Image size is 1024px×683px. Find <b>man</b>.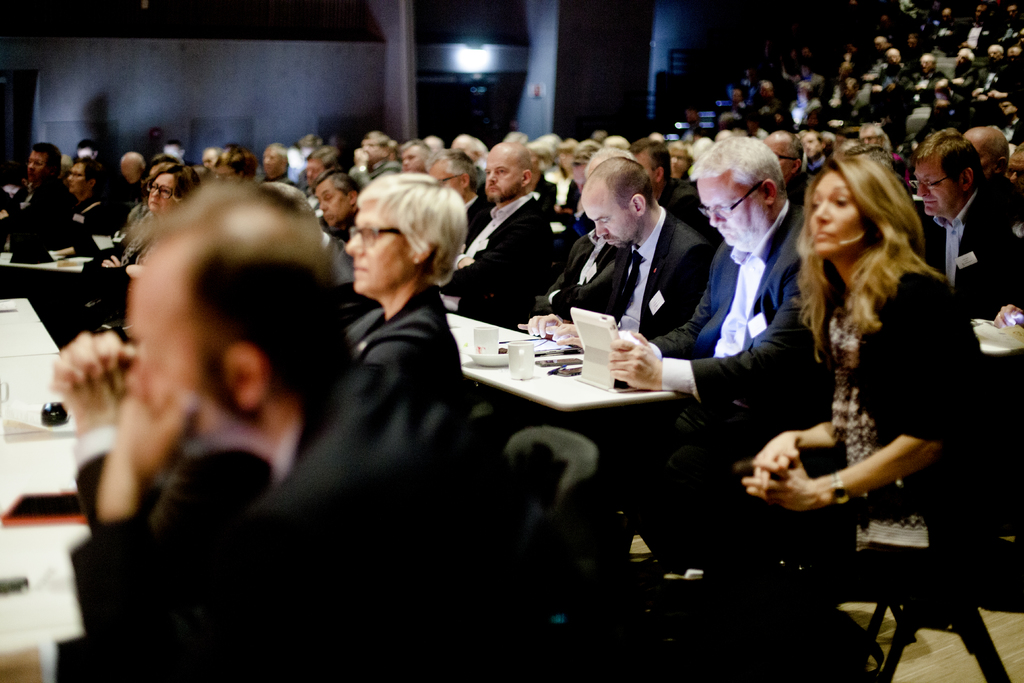
[452, 143, 552, 334].
